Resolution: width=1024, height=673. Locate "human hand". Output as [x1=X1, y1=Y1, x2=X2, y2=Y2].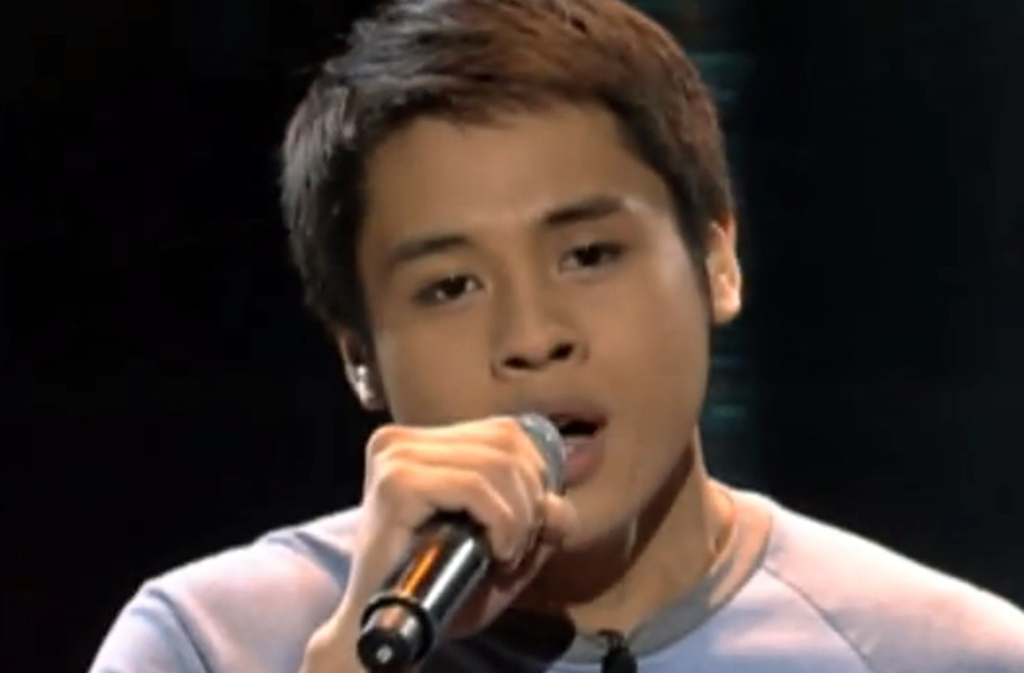
[x1=347, y1=418, x2=571, y2=669].
